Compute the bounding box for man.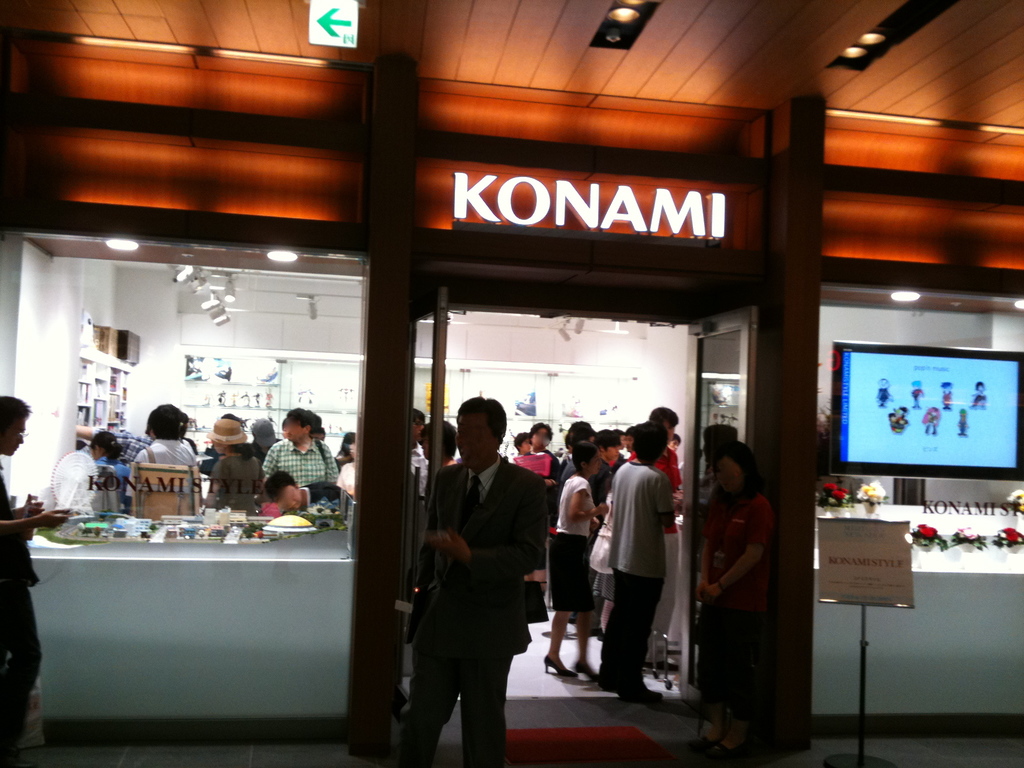
520/422/563/491.
